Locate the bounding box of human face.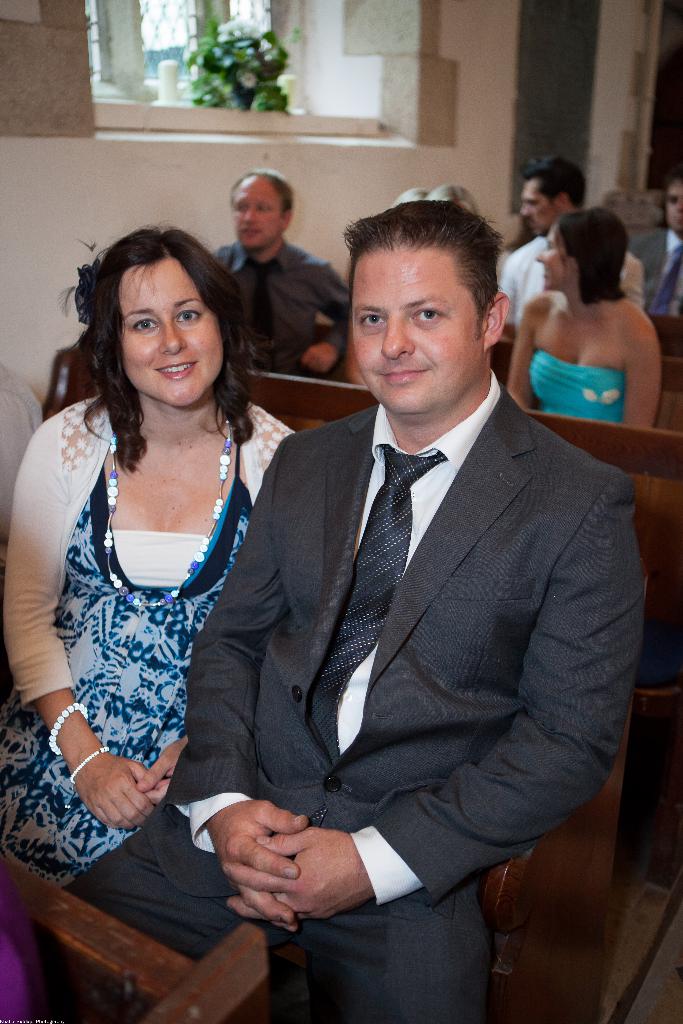
Bounding box: select_region(124, 259, 224, 409).
